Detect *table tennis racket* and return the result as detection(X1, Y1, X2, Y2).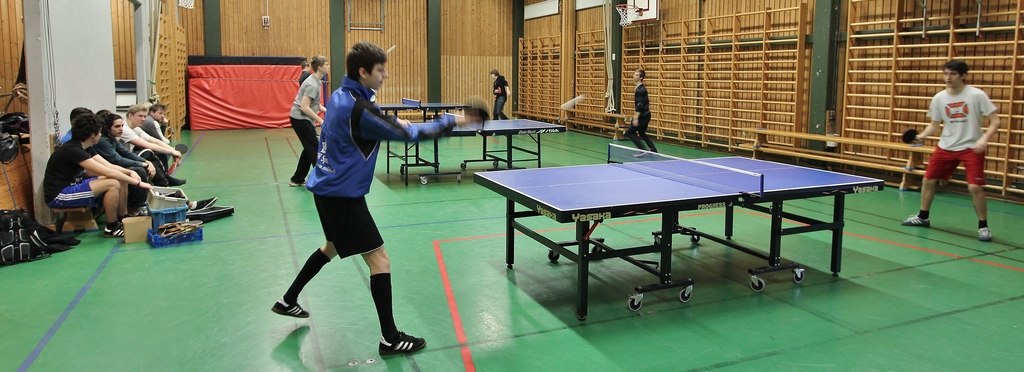
detection(173, 143, 186, 159).
